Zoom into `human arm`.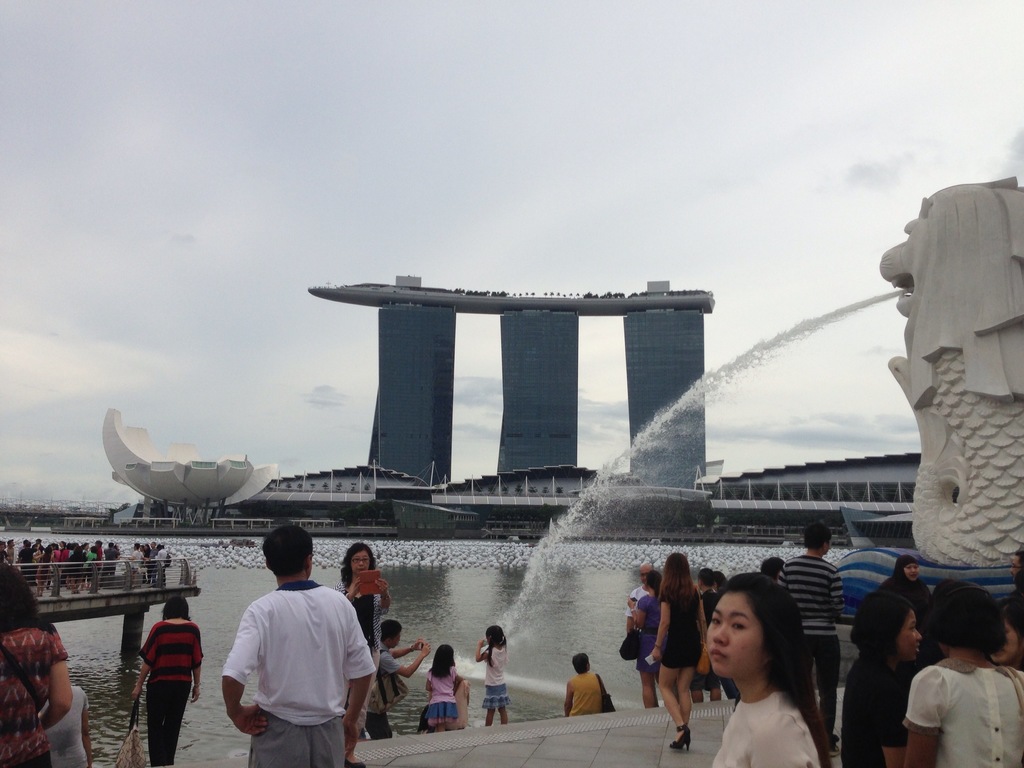
Zoom target: 129/623/156/700.
